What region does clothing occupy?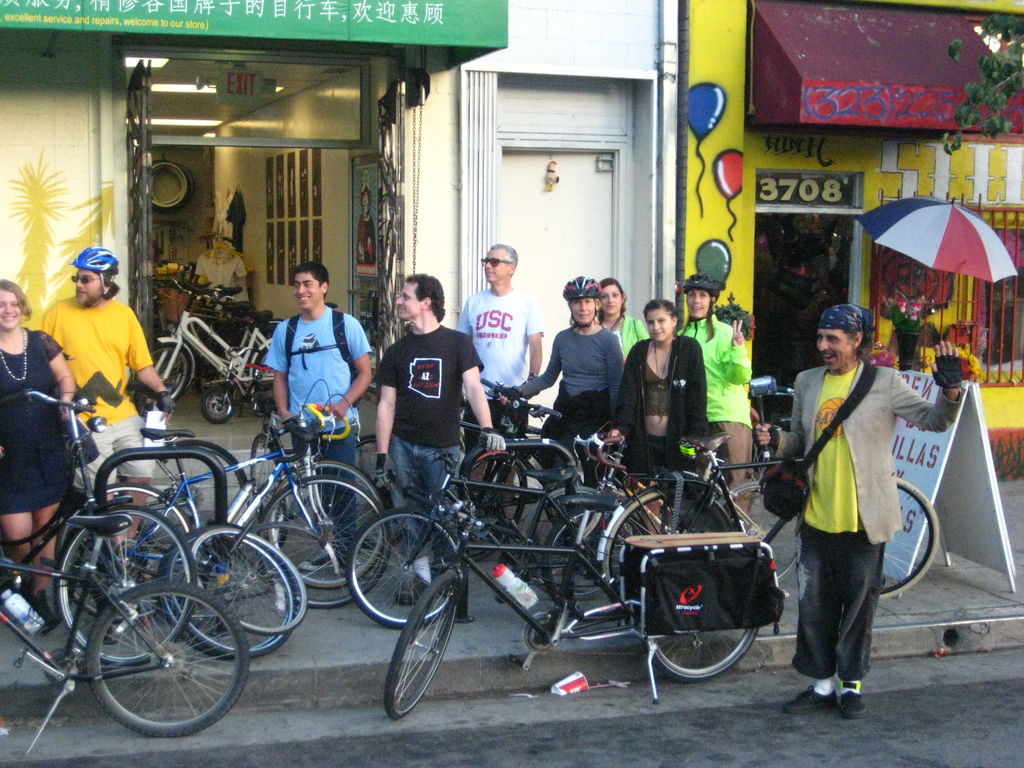
x1=0, y1=323, x2=75, y2=516.
